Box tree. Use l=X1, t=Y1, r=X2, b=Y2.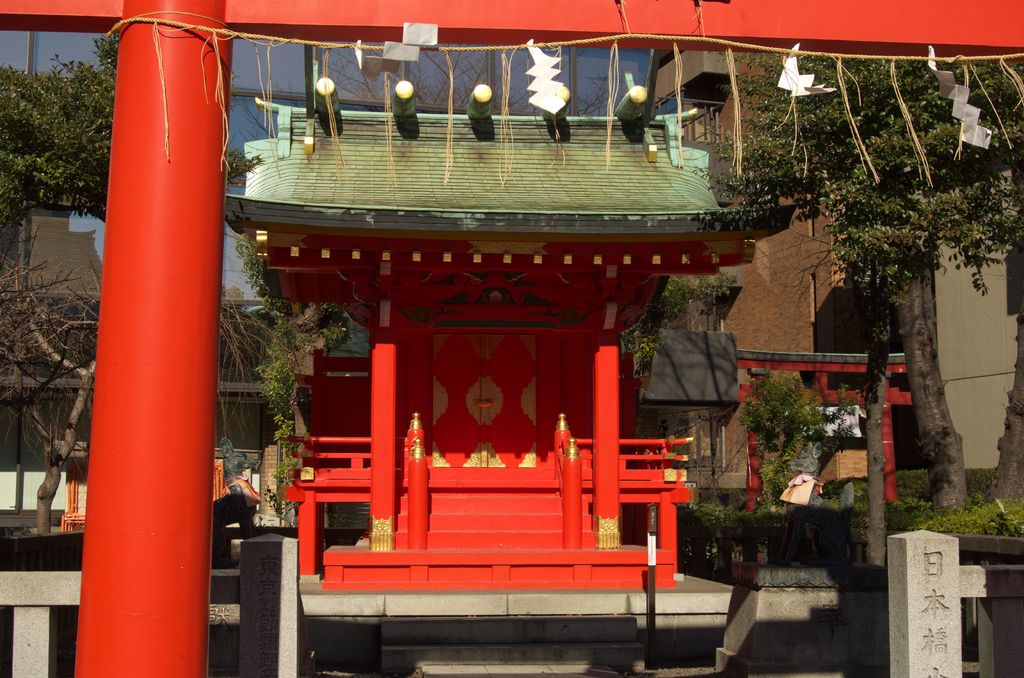
l=0, t=18, r=261, b=265.
